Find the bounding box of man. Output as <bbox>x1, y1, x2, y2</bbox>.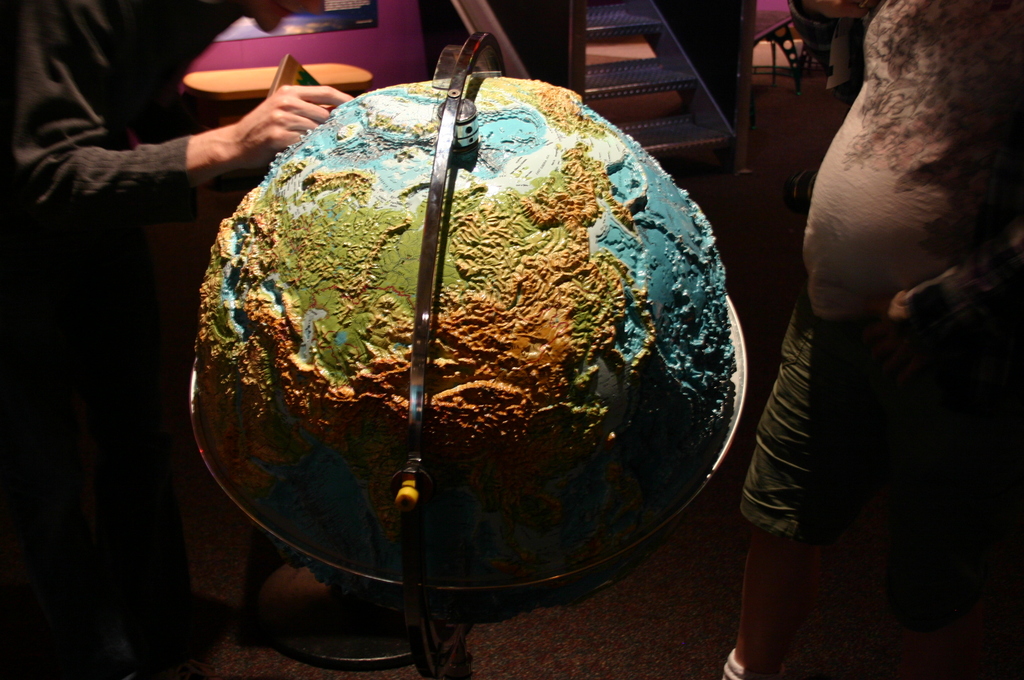
<bbox>741, 17, 1009, 634</bbox>.
